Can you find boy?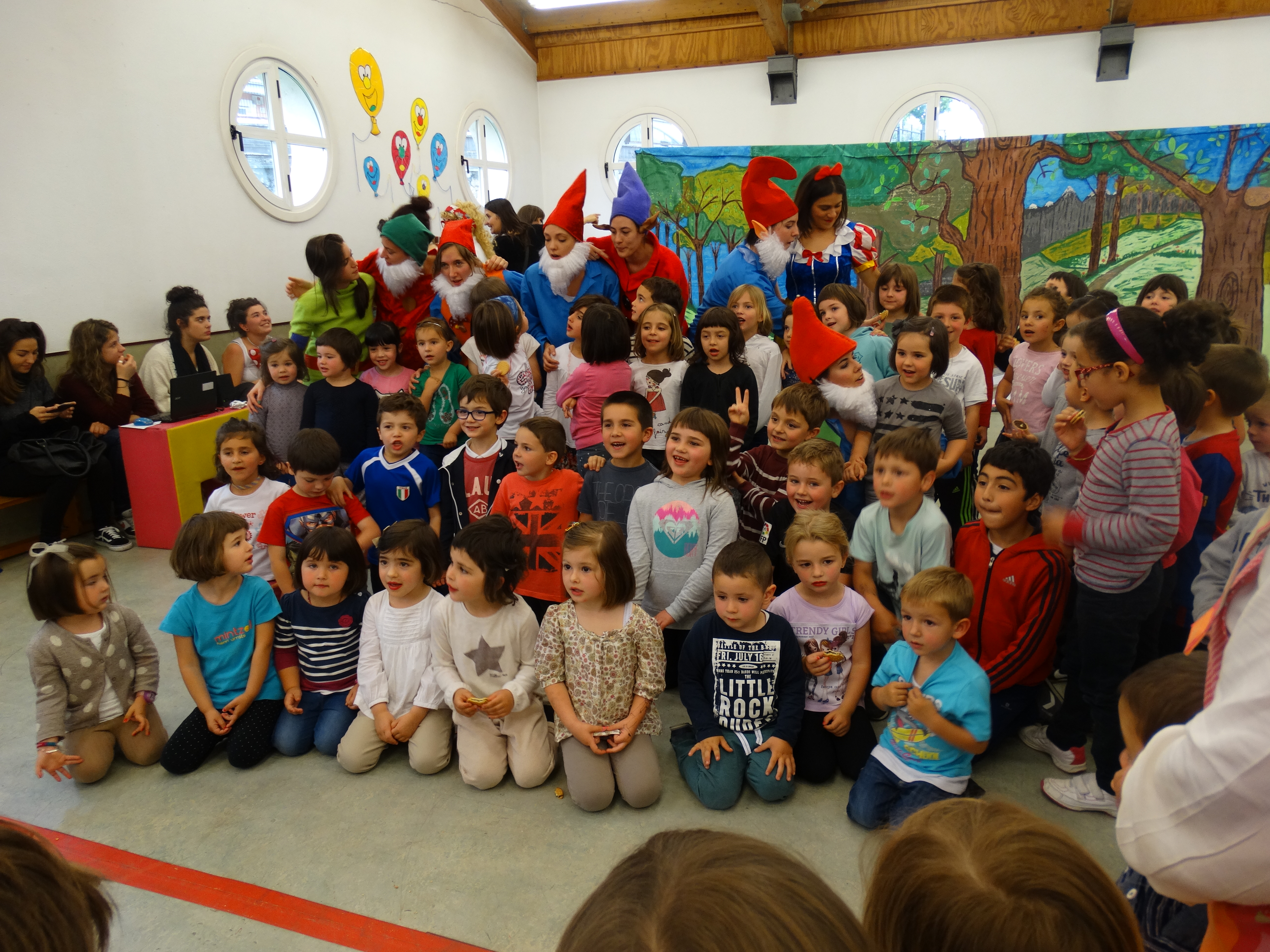
Yes, bounding box: [x1=63, y1=105, x2=93, y2=145].
